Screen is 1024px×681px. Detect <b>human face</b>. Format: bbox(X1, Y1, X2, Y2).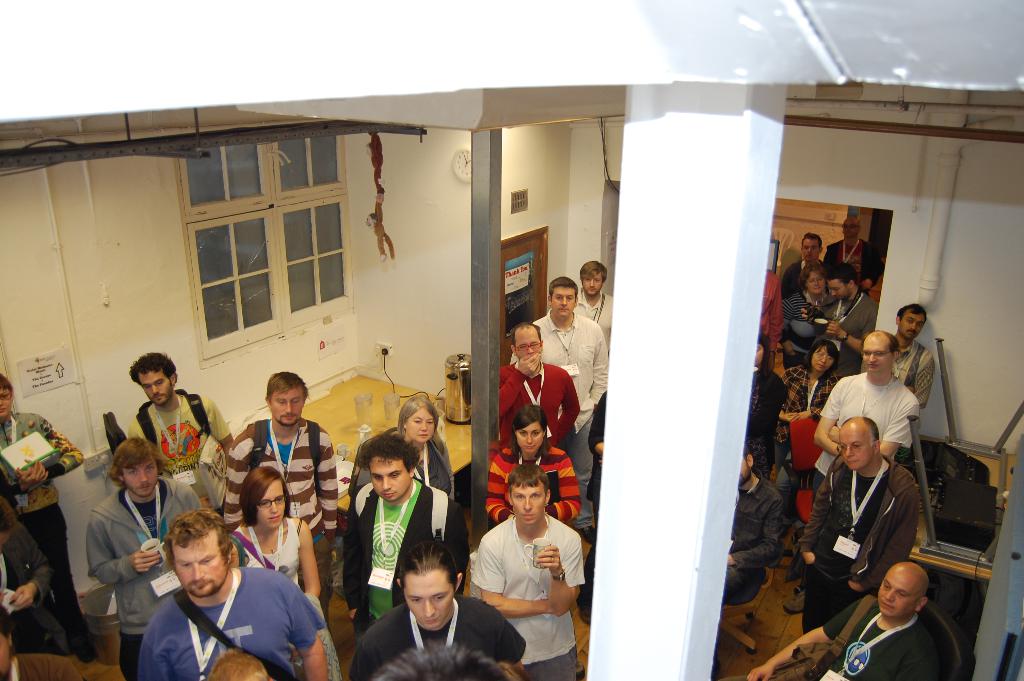
bbox(554, 290, 572, 318).
